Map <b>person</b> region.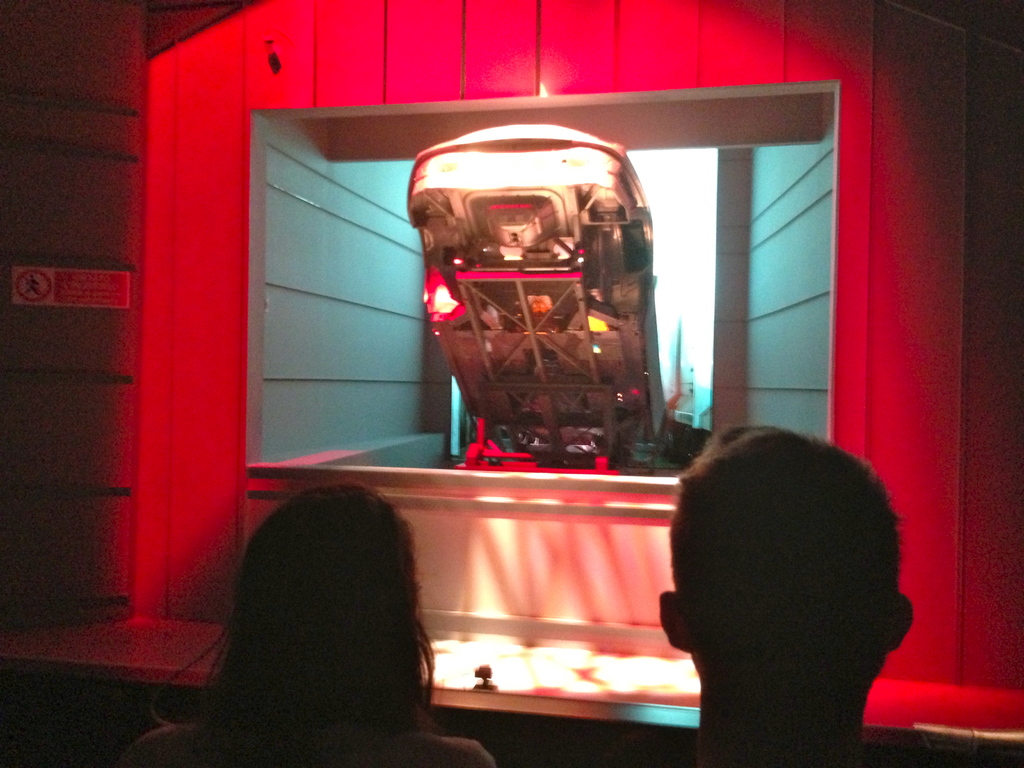
Mapped to (left=111, top=476, right=502, bottom=767).
